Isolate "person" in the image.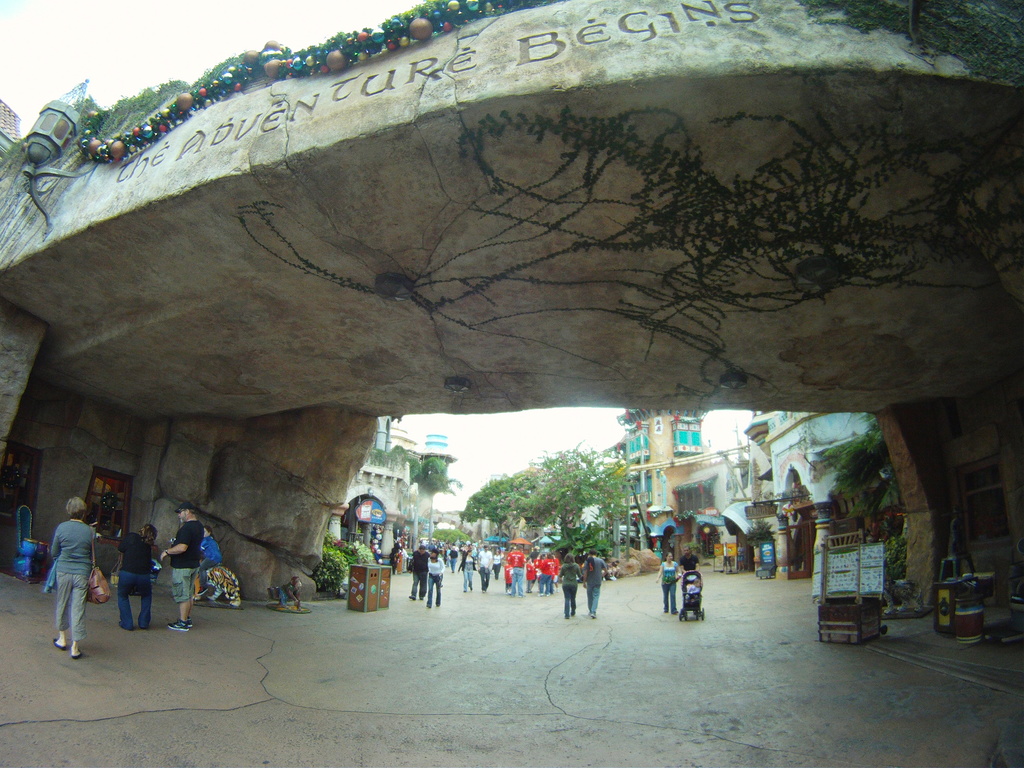
Isolated region: [left=160, top=498, right=204, bottom=636].
